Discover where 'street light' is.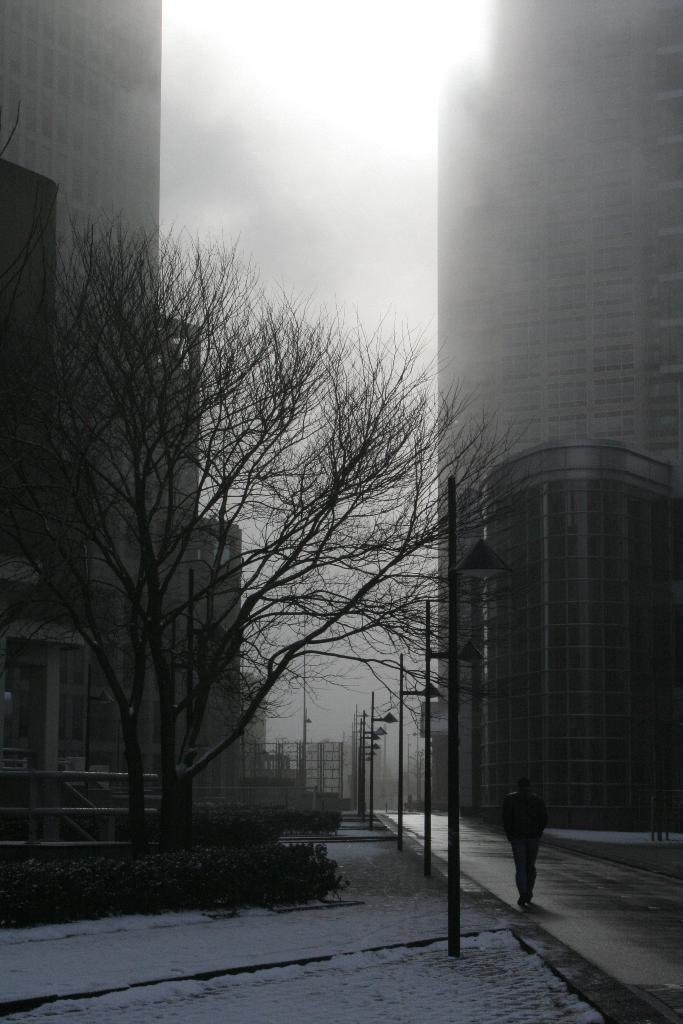
Discovered at [x1=370, y1=694, x2=397, y2=829].
